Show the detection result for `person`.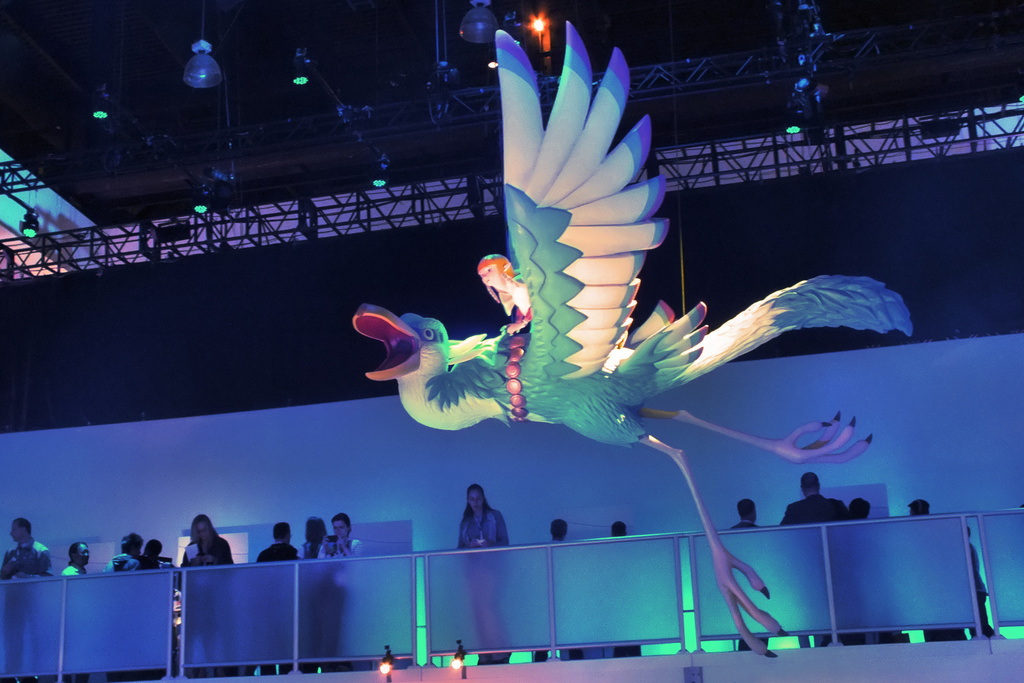
(0,517,53,581).
